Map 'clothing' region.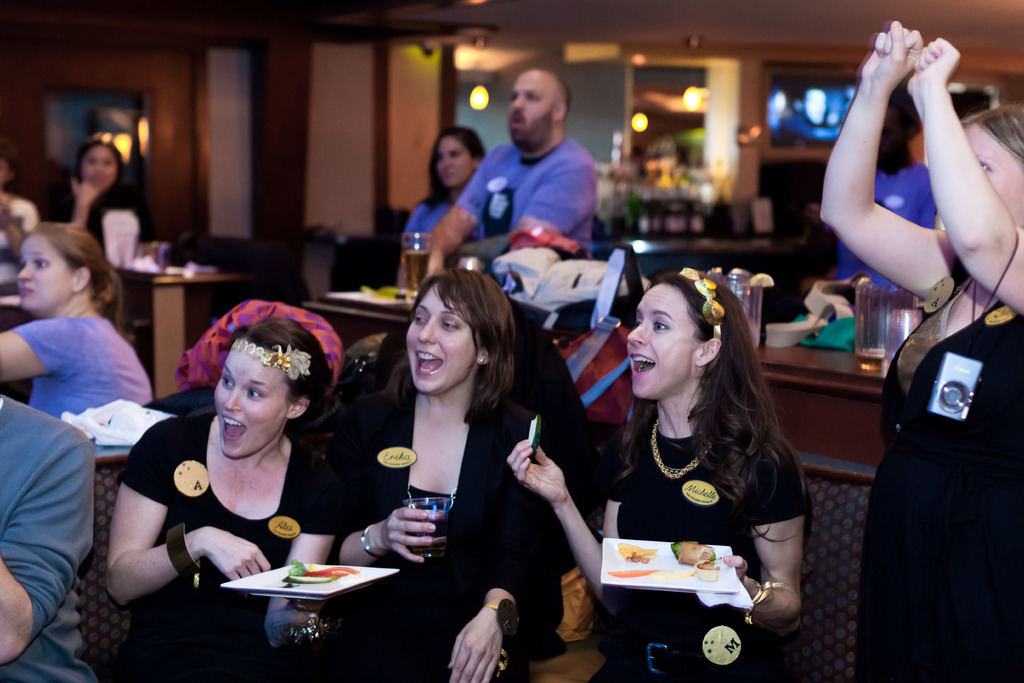
Mapped to l=10, t=308, r=150, b=407.
